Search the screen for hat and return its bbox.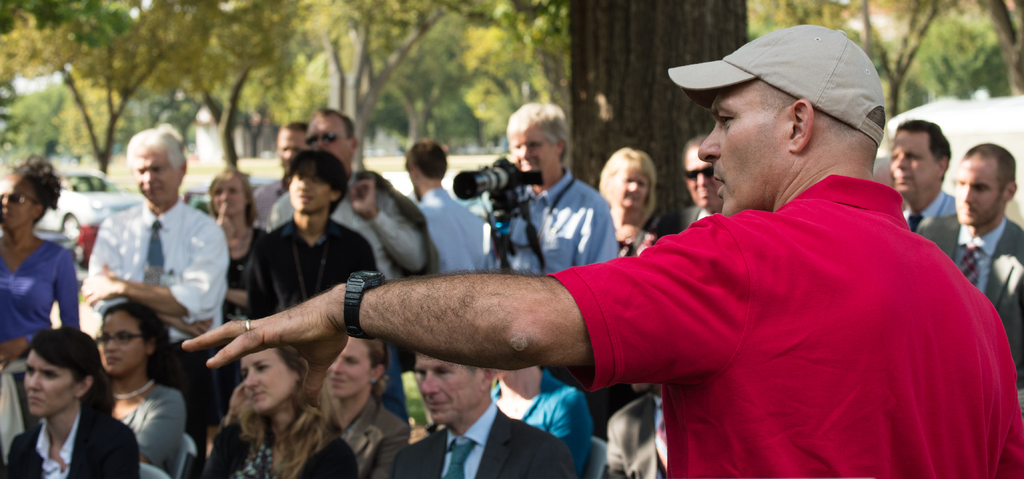
Found: bbox(668, 22, 886, 147).
